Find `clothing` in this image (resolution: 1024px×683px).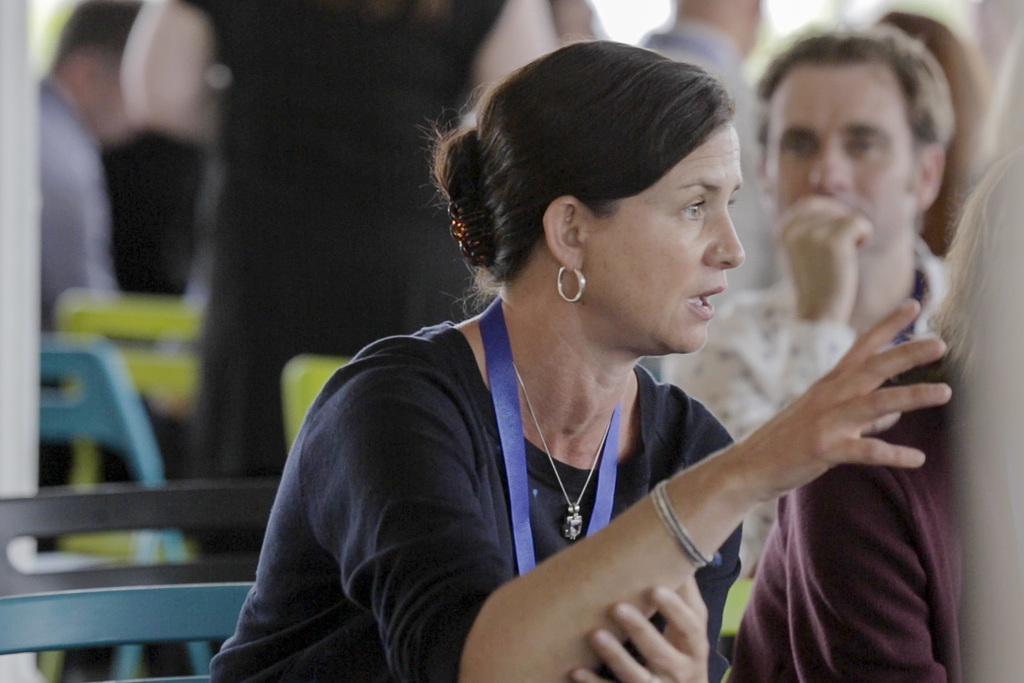
(left=34, top=80, right=124, bottom=338).
